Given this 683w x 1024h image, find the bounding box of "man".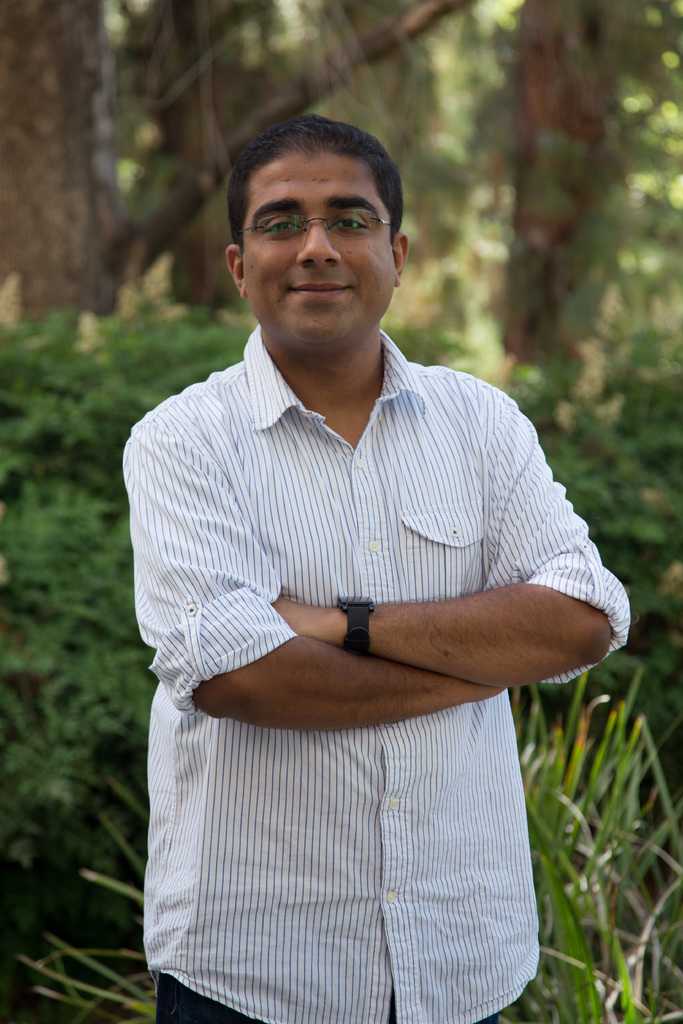
[107,107,616,991].
